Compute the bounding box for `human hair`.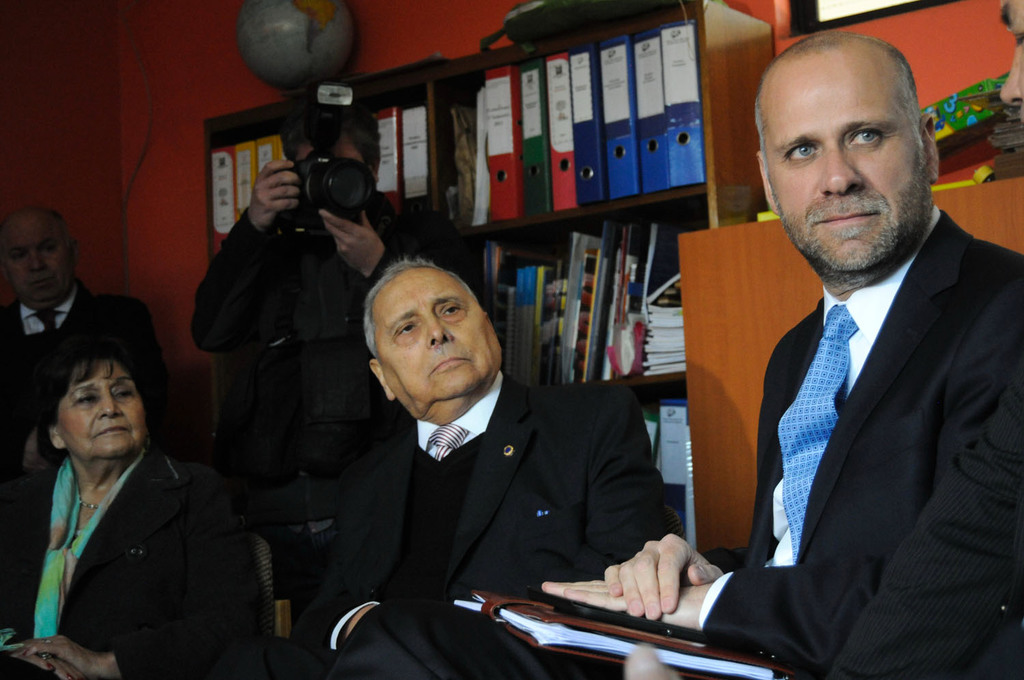
[753,31,926,171].
